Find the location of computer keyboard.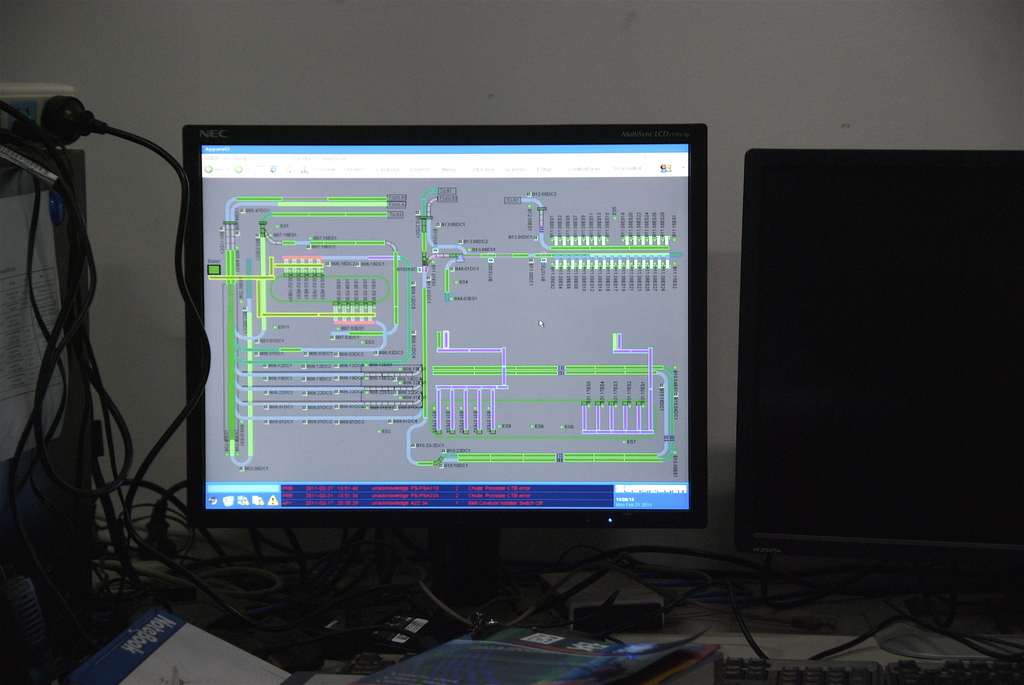
Location: <bbox>714, 650, 1023, 684</bbox>.
